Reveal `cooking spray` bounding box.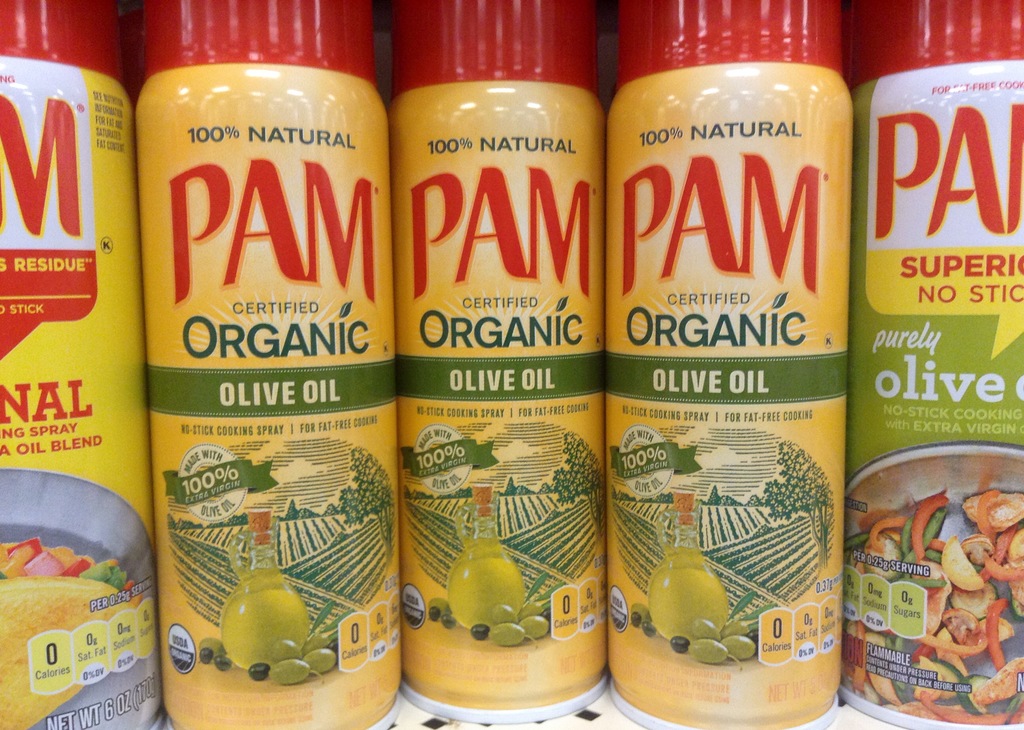
Revealed: {"left": 0, "top": 0, "right": 147, "bottom": 729}.
